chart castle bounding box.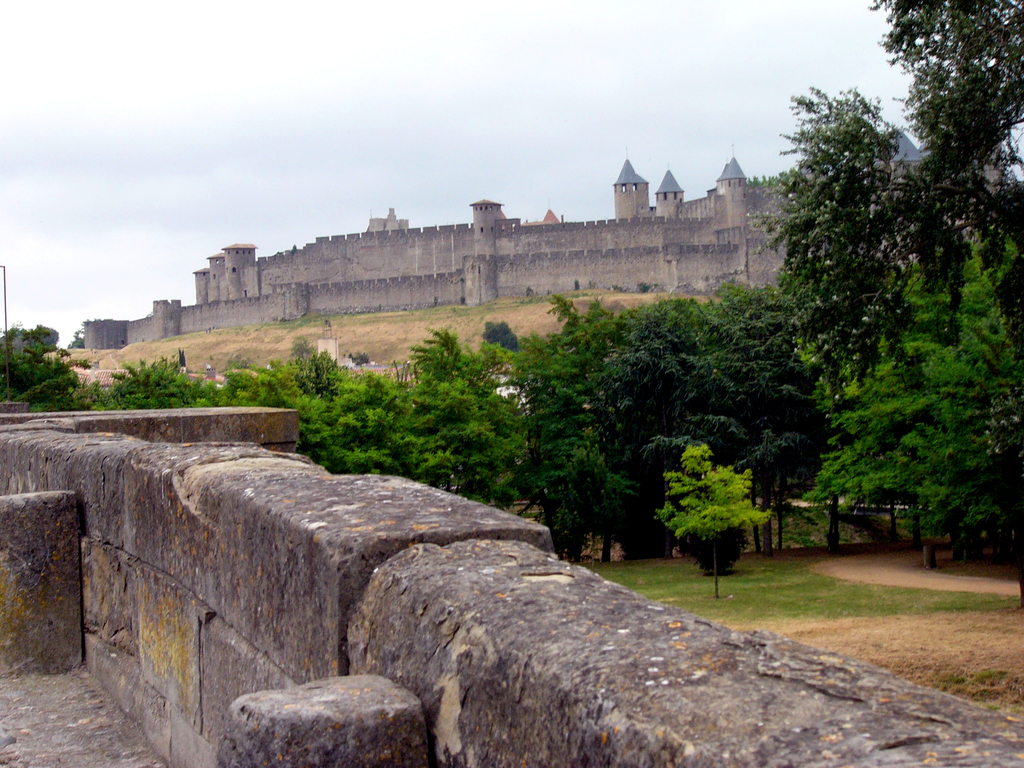
Charted: [184,136,820,341].
